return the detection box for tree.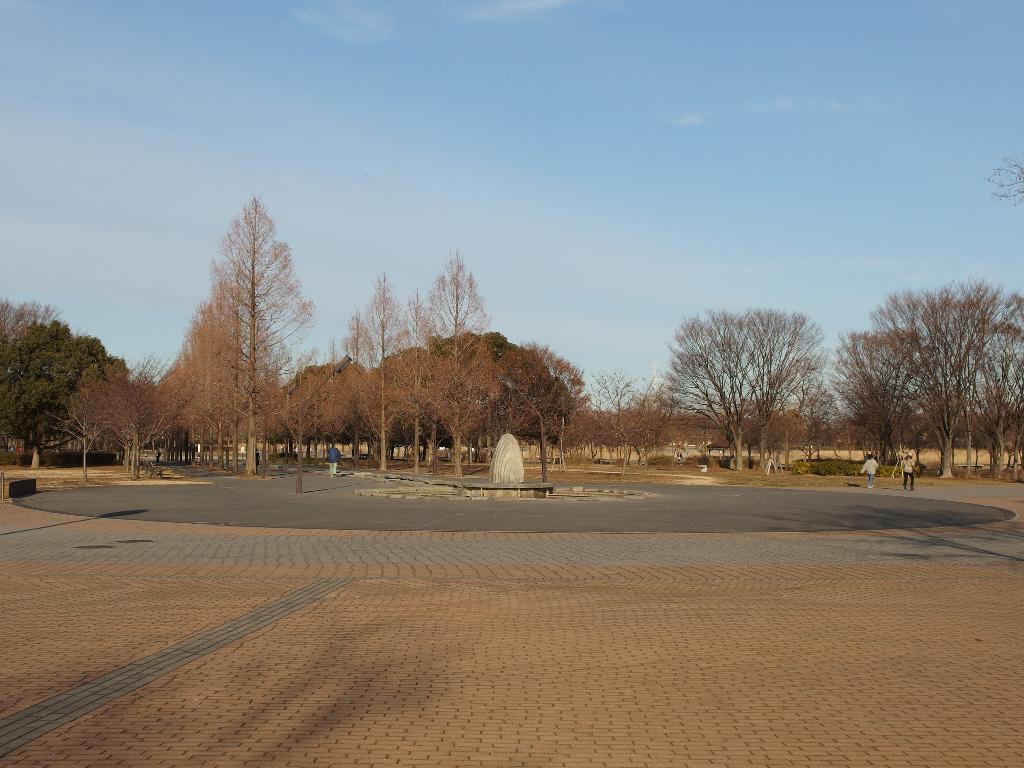
[165, 182, 311, 469].
